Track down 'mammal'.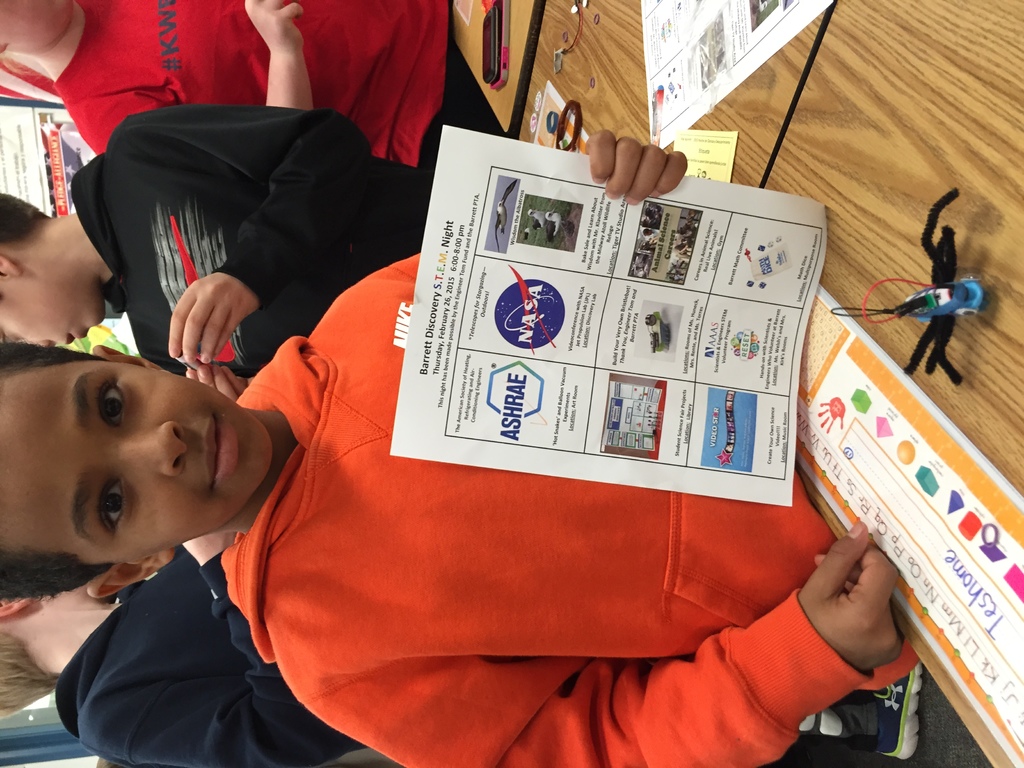
Tracked to x1=0 y1=130 x2=904 y2=767.
